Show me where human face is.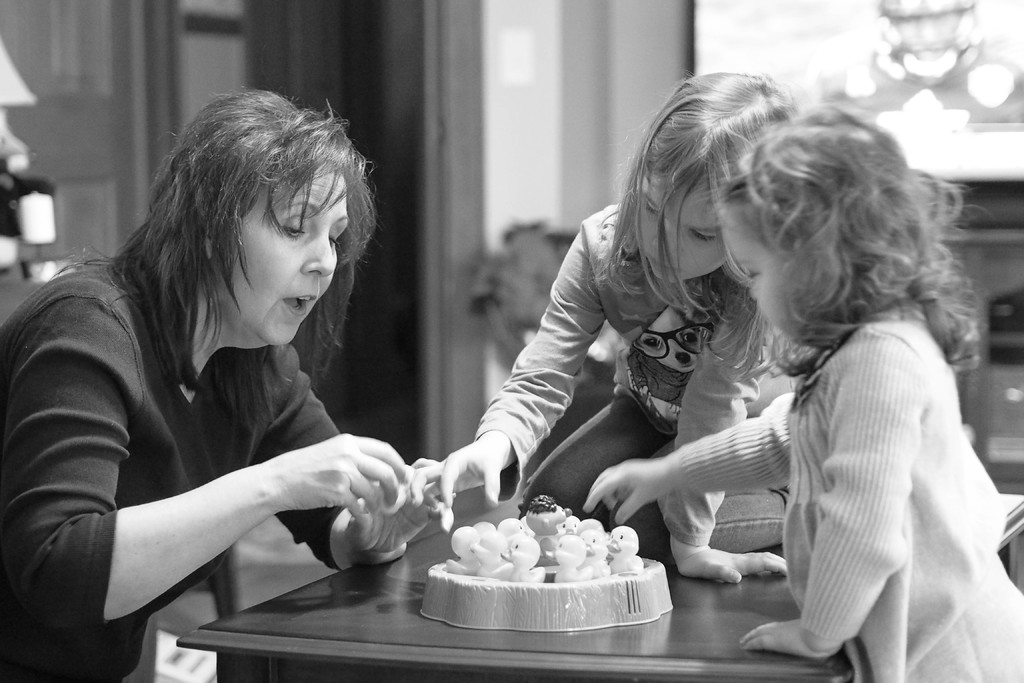
human face is at detection(637, 174, 728, 283).
